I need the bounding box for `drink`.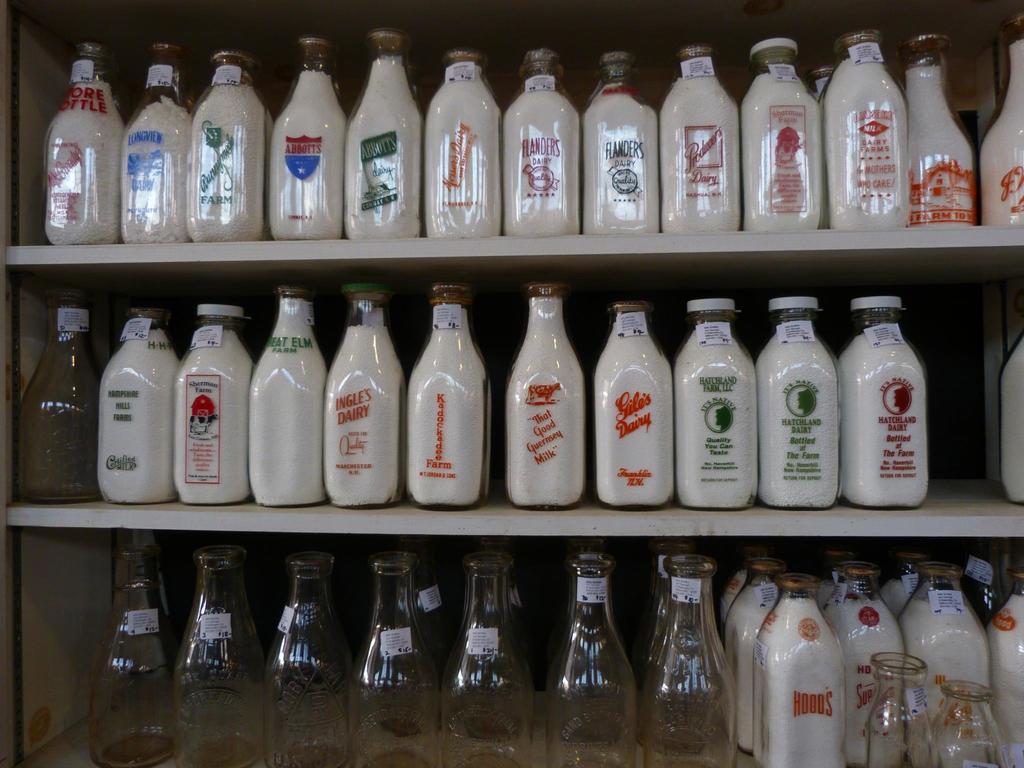
Here it is: {"left": 120, "top": 38, "right": 196, "bottom": 243}.
